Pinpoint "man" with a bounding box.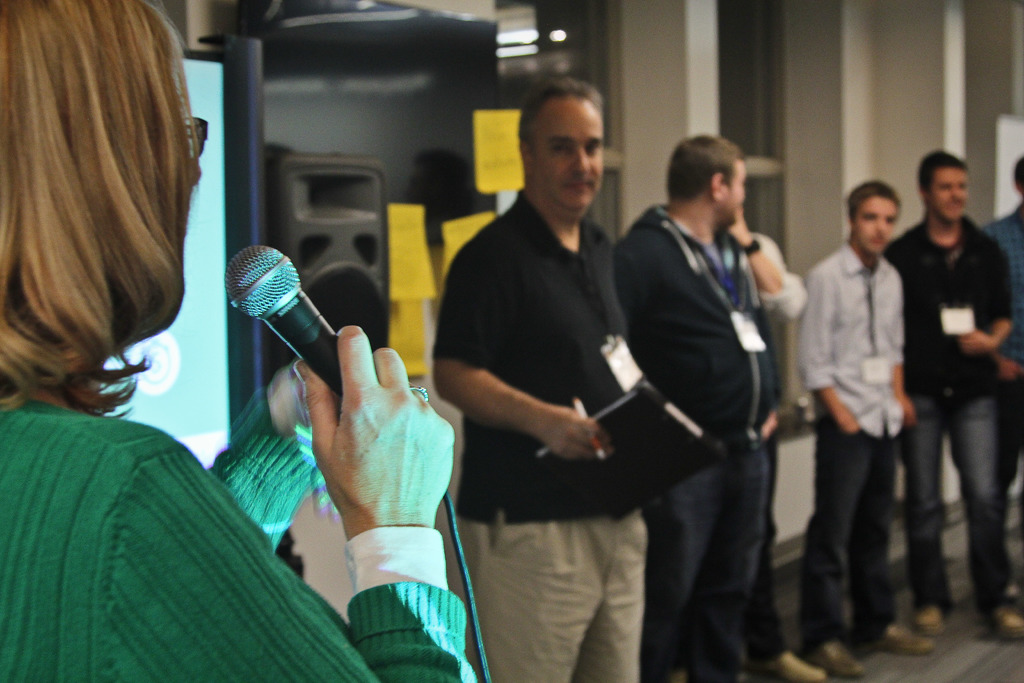
bbox=[977, 154, 1021, 489].
